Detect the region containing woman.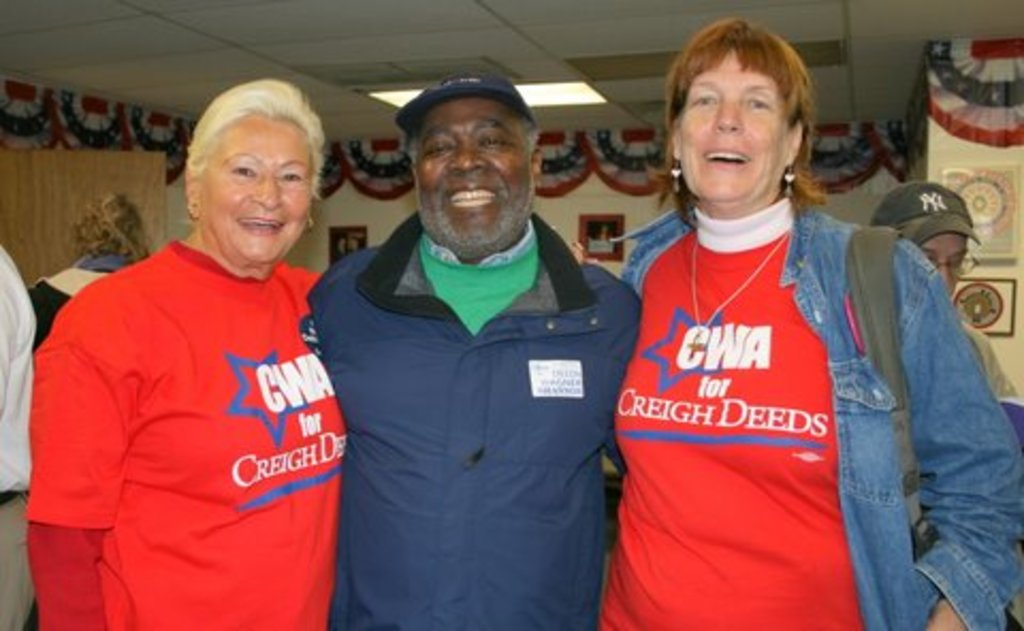
locate(585, 38, 1007, 608).
